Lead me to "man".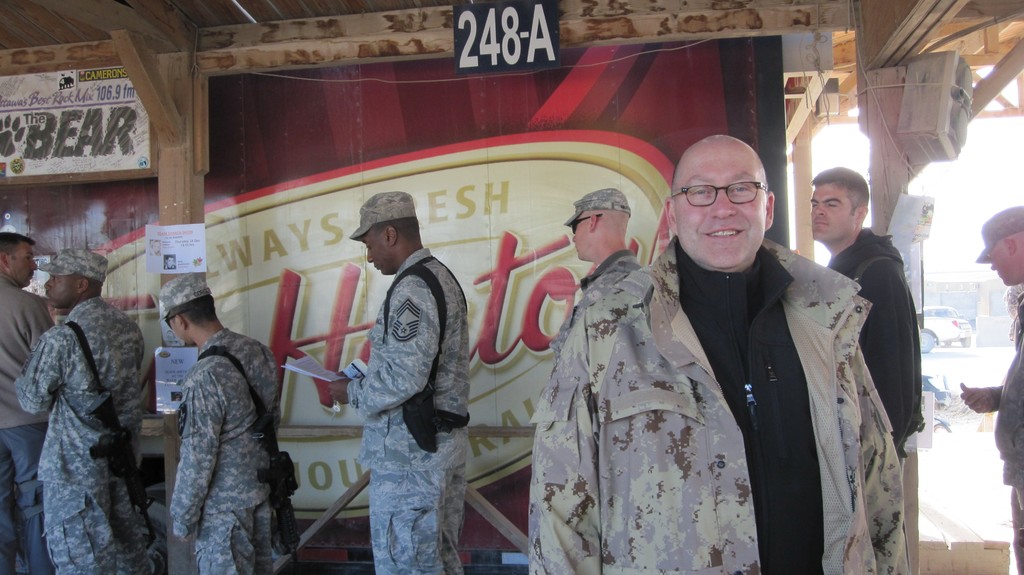
Lead to 0, 224, 56, 574.
